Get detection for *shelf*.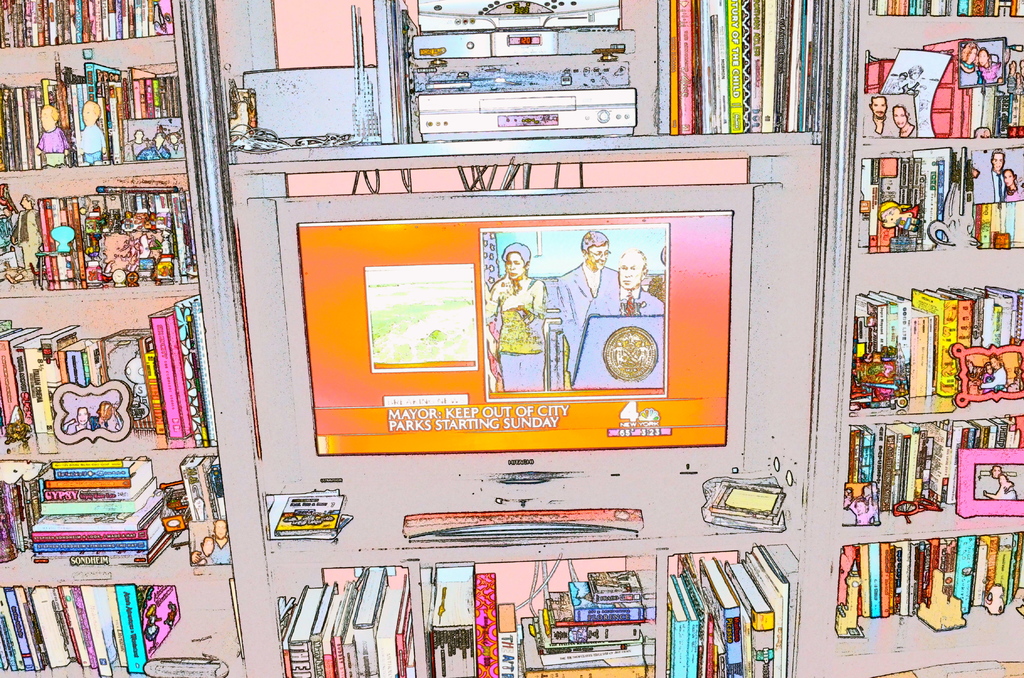
Detection: detection(0, 0, 179, 47).
